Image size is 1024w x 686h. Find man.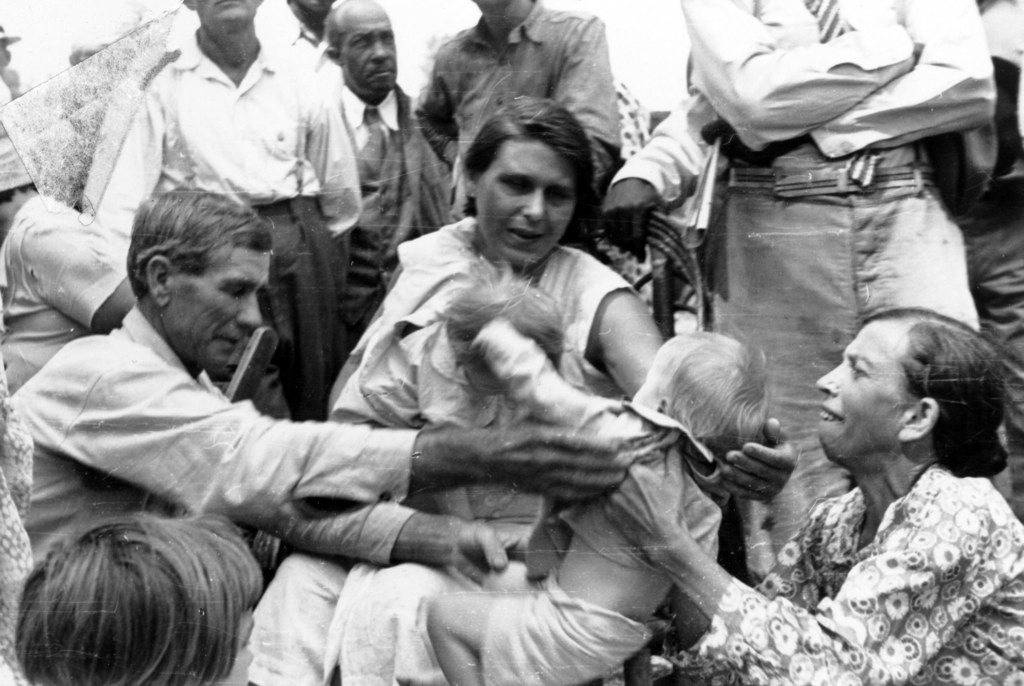
[326, 0, 419, 377].
